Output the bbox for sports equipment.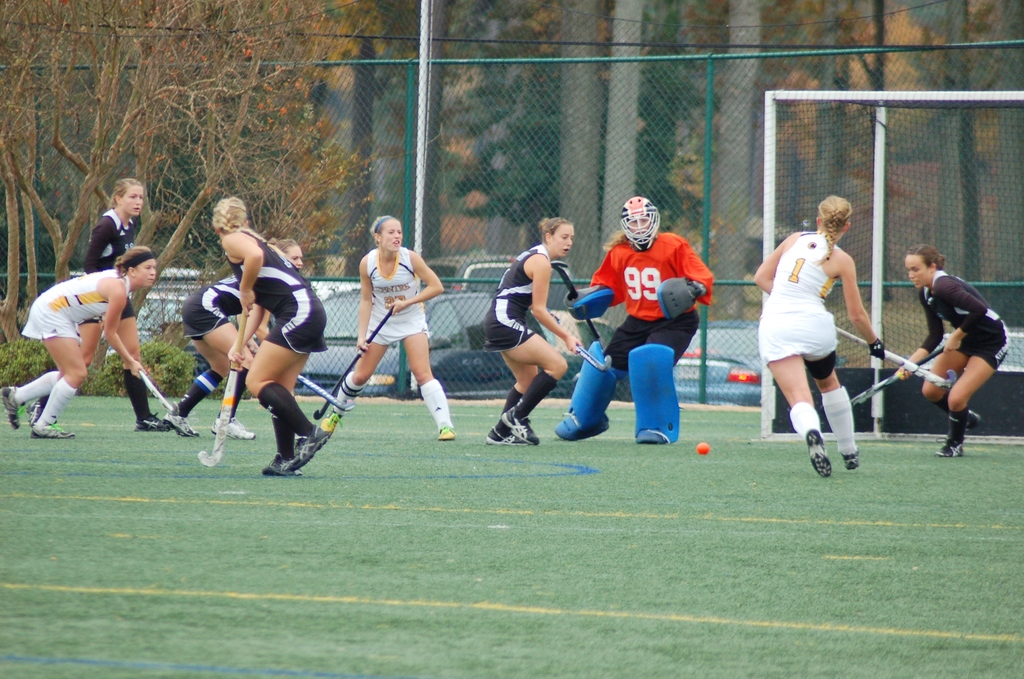
(655,274,707,318).
